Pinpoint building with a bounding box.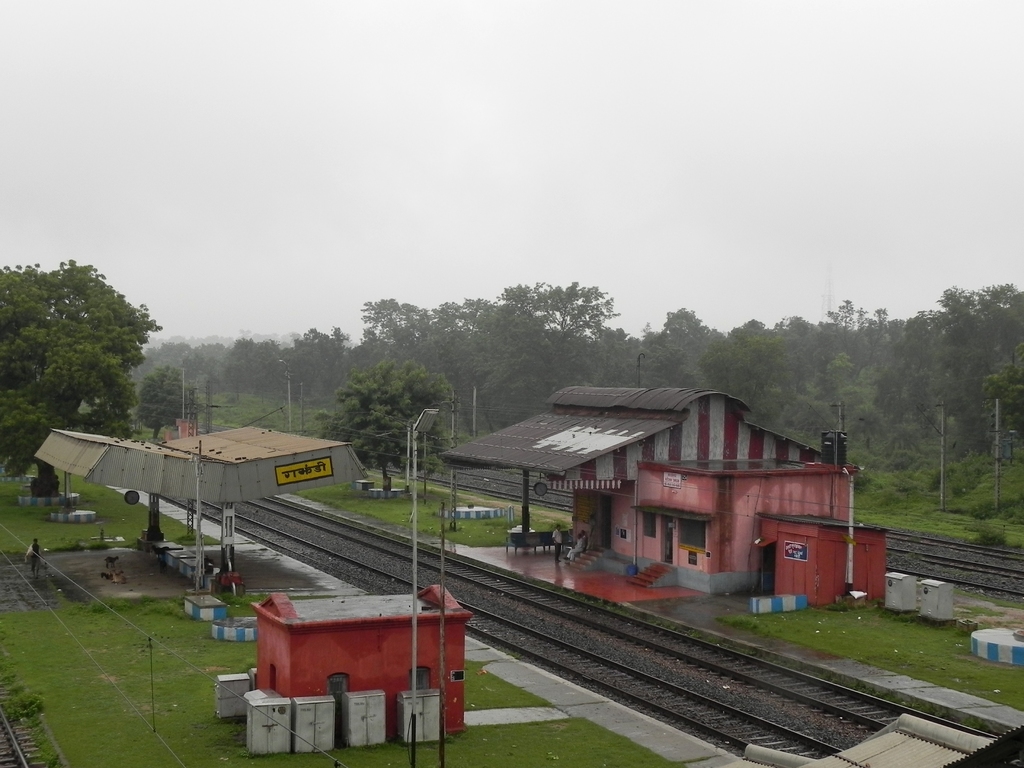
box(439, 392, 858, 589).
